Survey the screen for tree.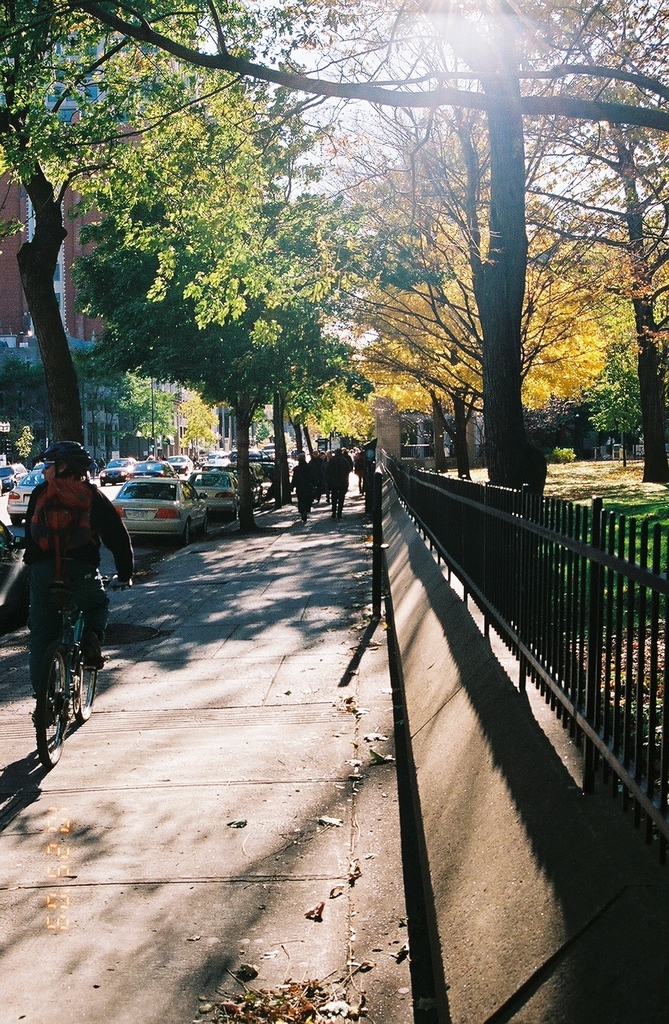
Survey found: x1=363, y1=37, x2=611, y2=500.
